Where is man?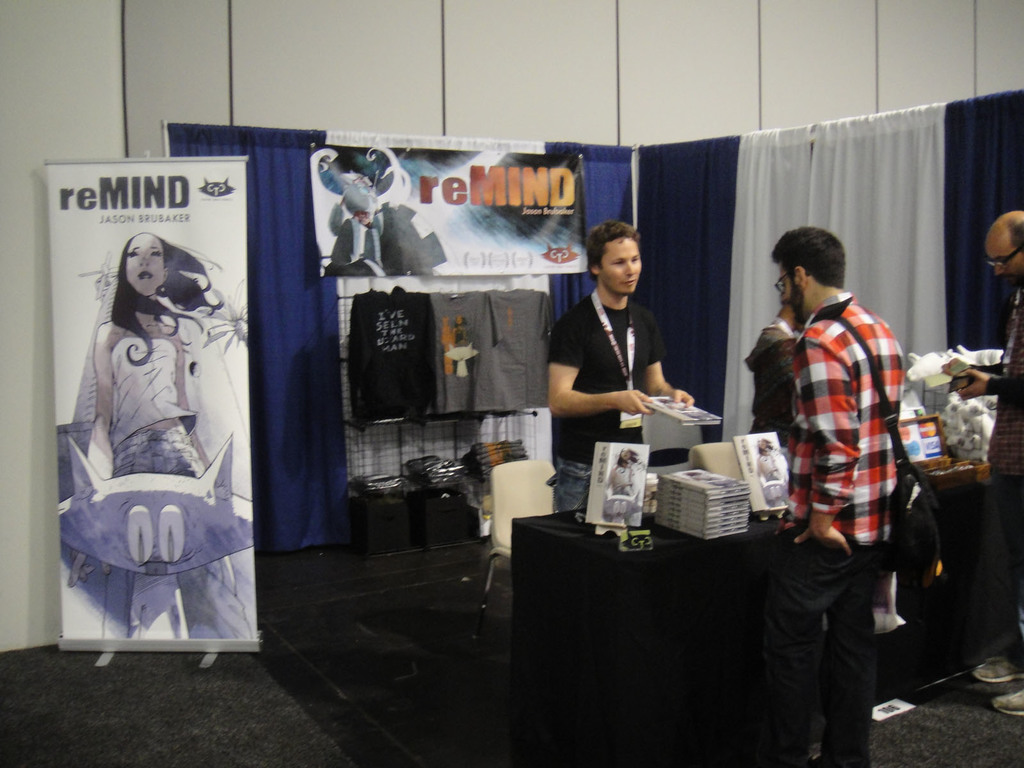
773 225 911 767.
